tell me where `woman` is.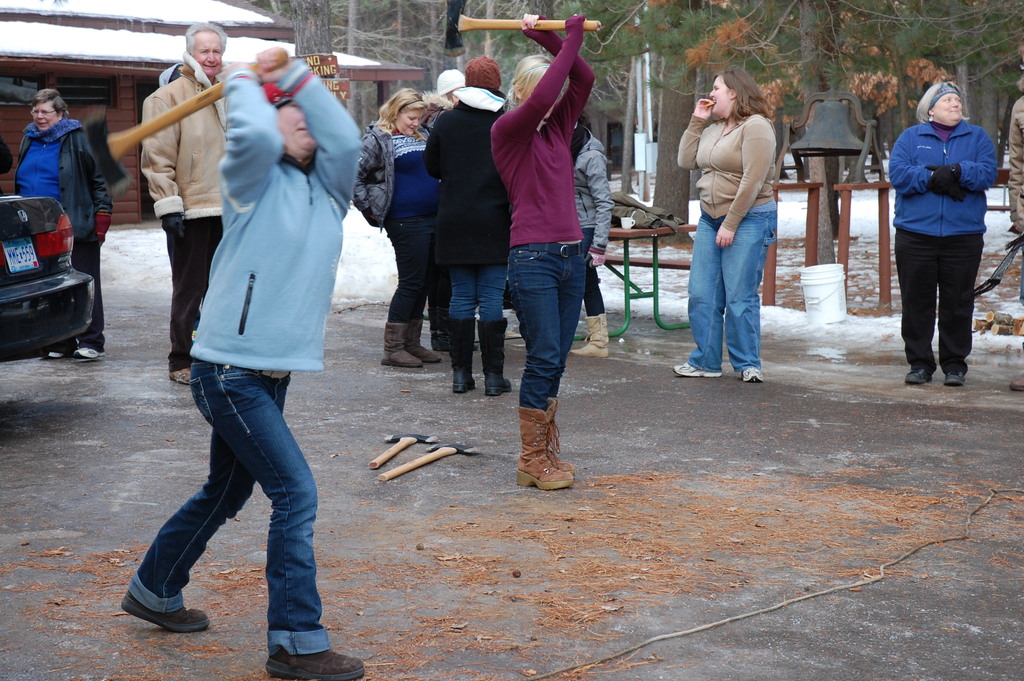
`woman` is at 565, 111, 614, 350.
